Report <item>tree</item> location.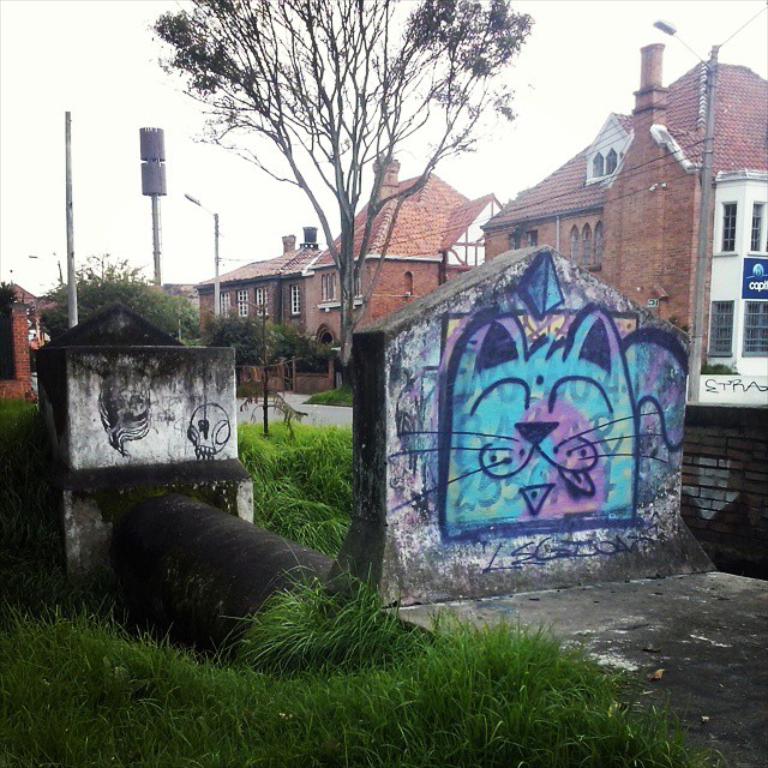
Report: 281/324/325/365.
